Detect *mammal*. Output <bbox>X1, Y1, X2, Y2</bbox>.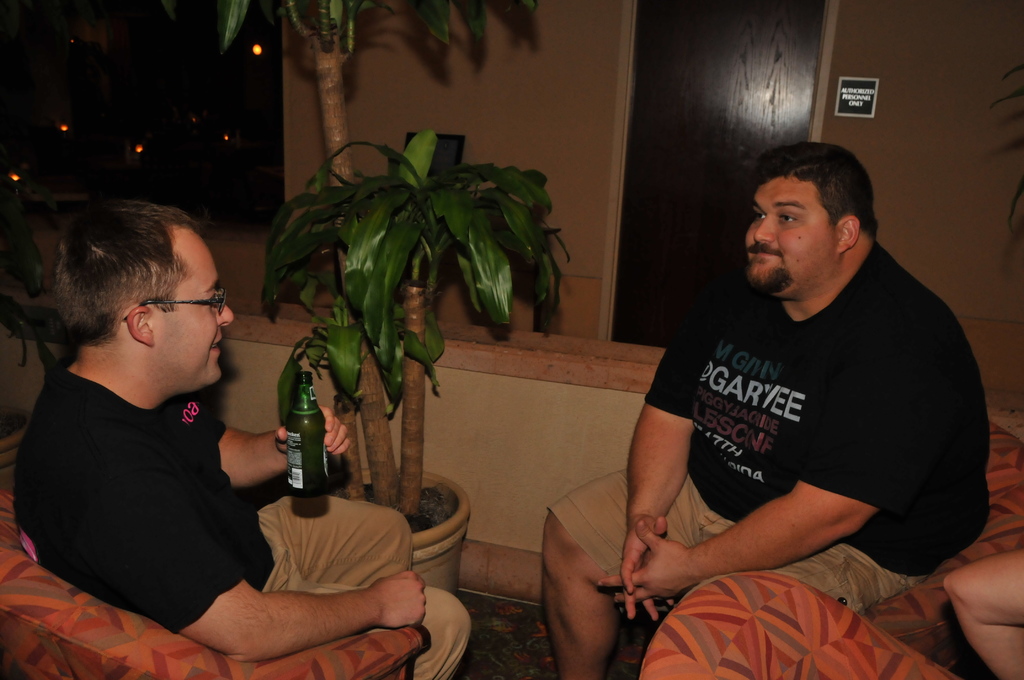
<bbox>942, 540, 1023, 679</bbox>.
